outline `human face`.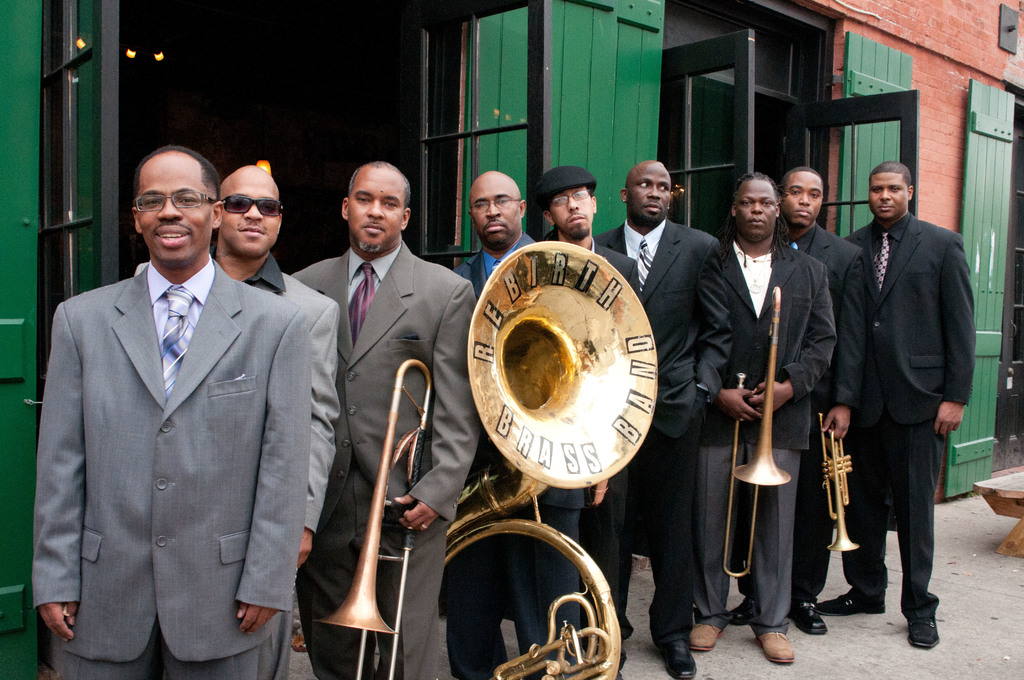
Outline: 469/175/520/243.
